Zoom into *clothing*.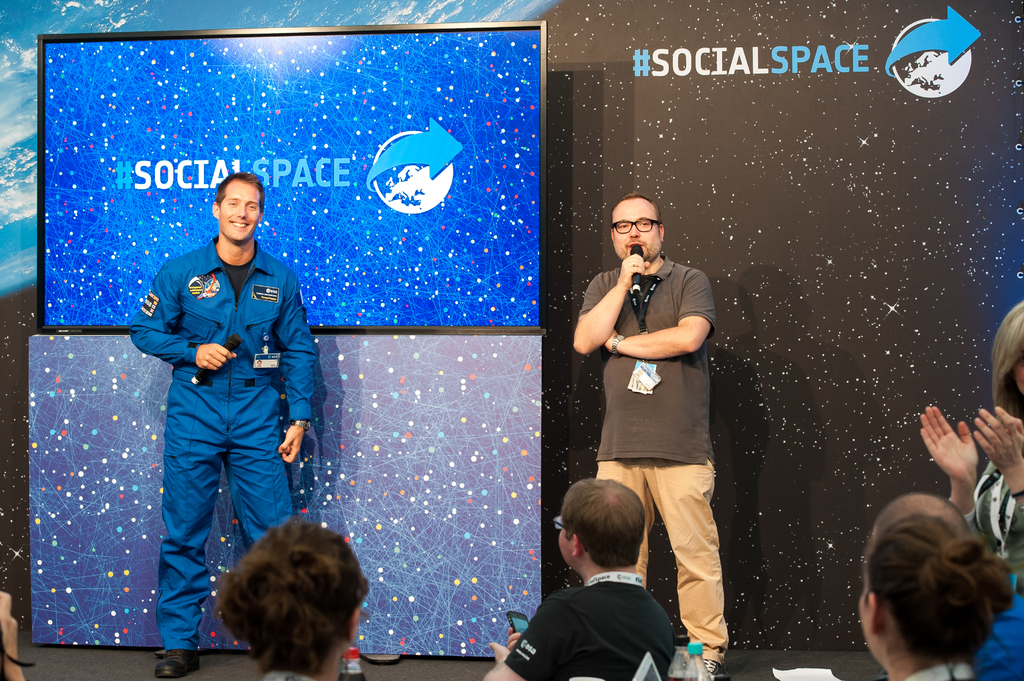
Zoom target: rect(577, 251, 729, 662).
